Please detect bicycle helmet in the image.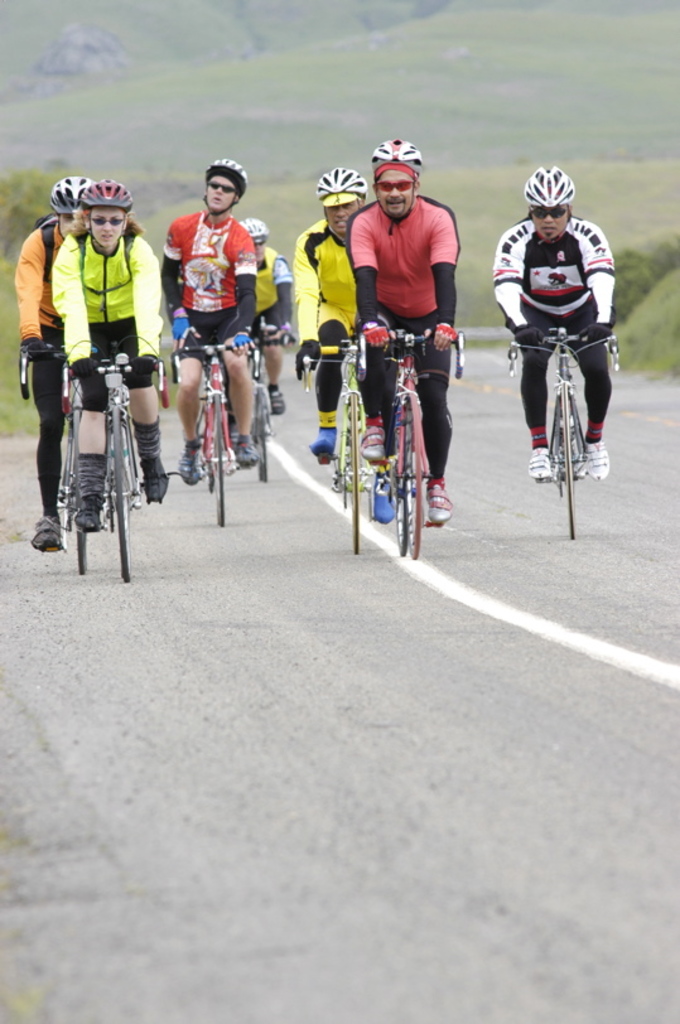
45, 177, 87, 213.
